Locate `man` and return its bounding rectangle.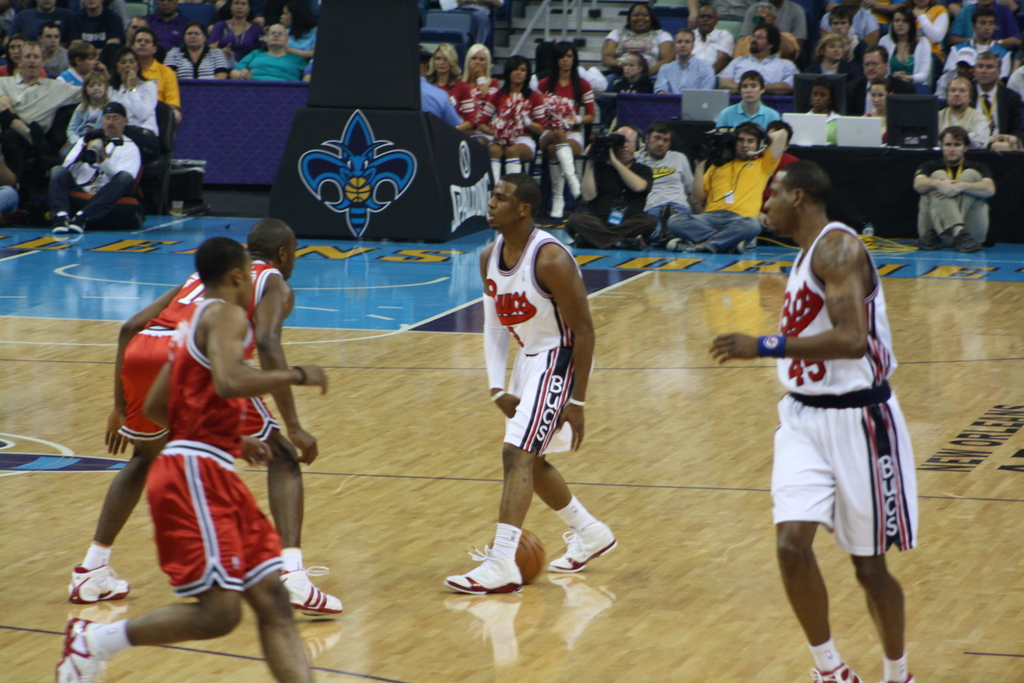
Rect(817, 0, 876, 52).
